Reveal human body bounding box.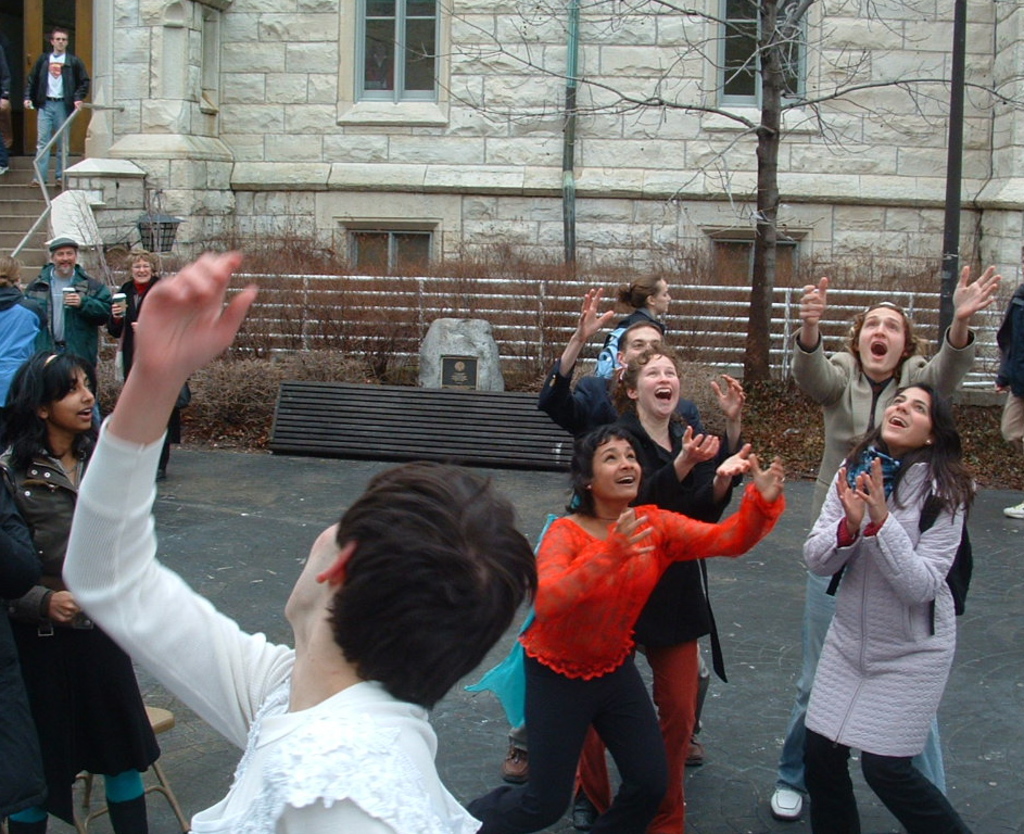
Revealed: {"x1": 0, "y1": 346, "x2": 160, "y2": 831}.
